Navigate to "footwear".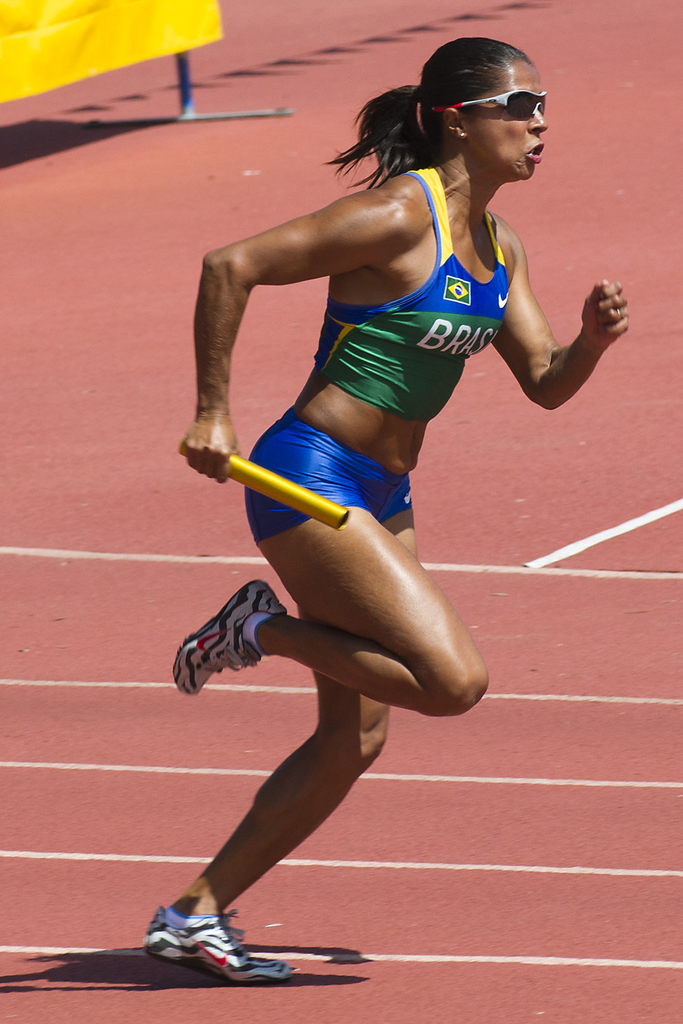
Navigation target: pyautogui.locateOnScreen(169, 579, 290, 696).
